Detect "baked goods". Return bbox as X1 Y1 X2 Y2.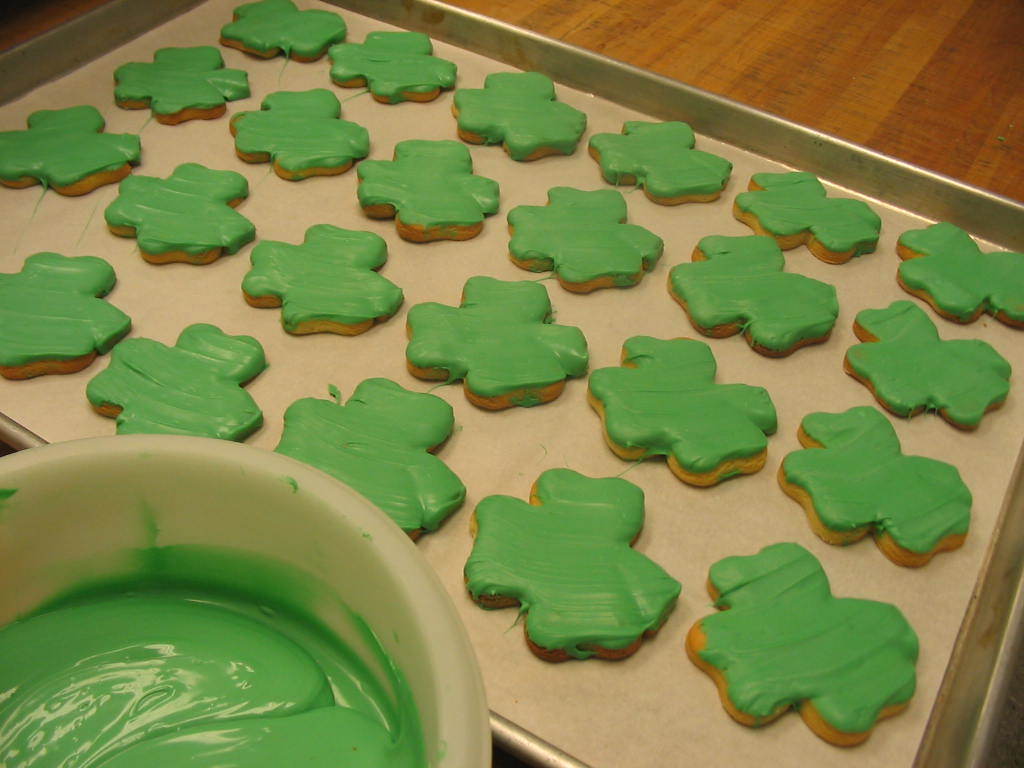
105 160 262 265.
